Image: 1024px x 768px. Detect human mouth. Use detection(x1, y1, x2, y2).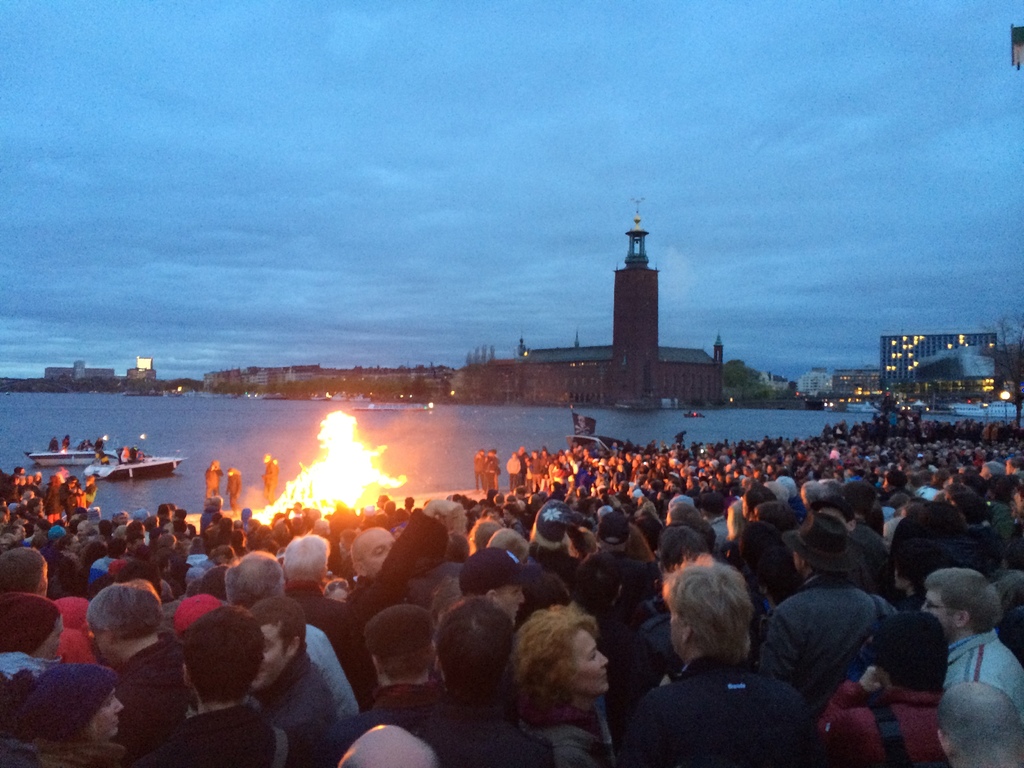
detection(109, 719, 118, 726).
